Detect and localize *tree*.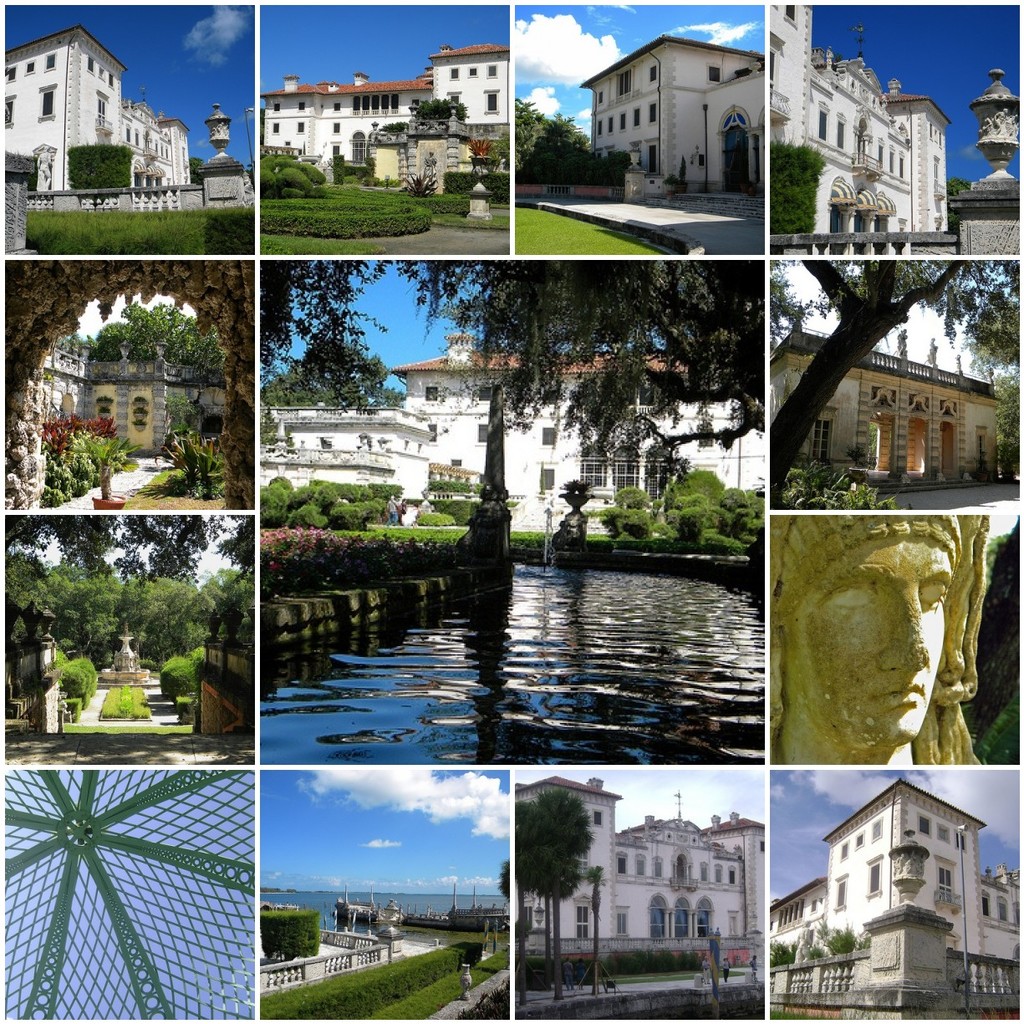
Localized at x1=582 y1=869 x2=614 y2=996.
